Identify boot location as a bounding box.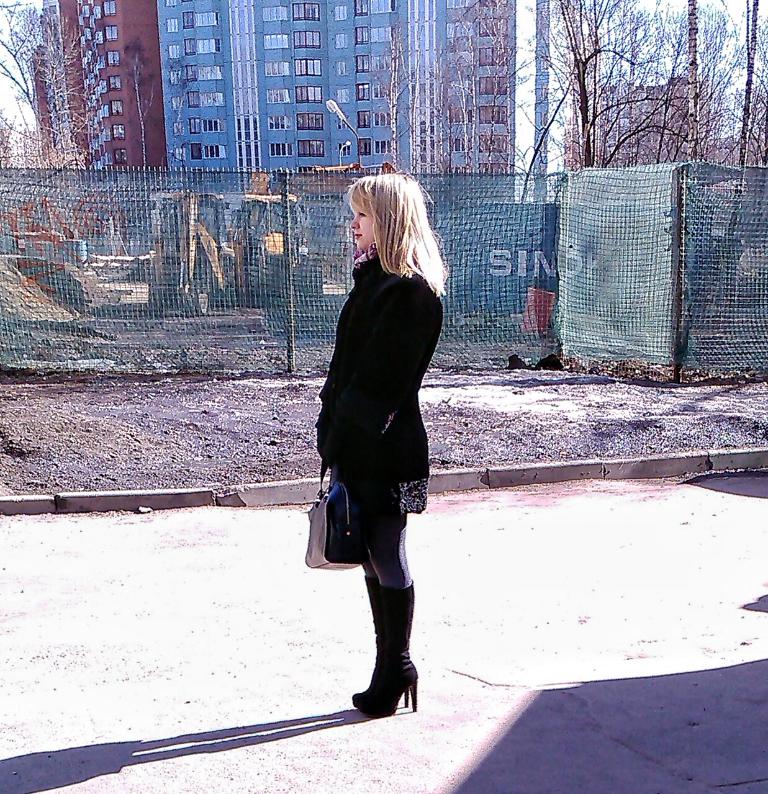
351 578 392 702.
